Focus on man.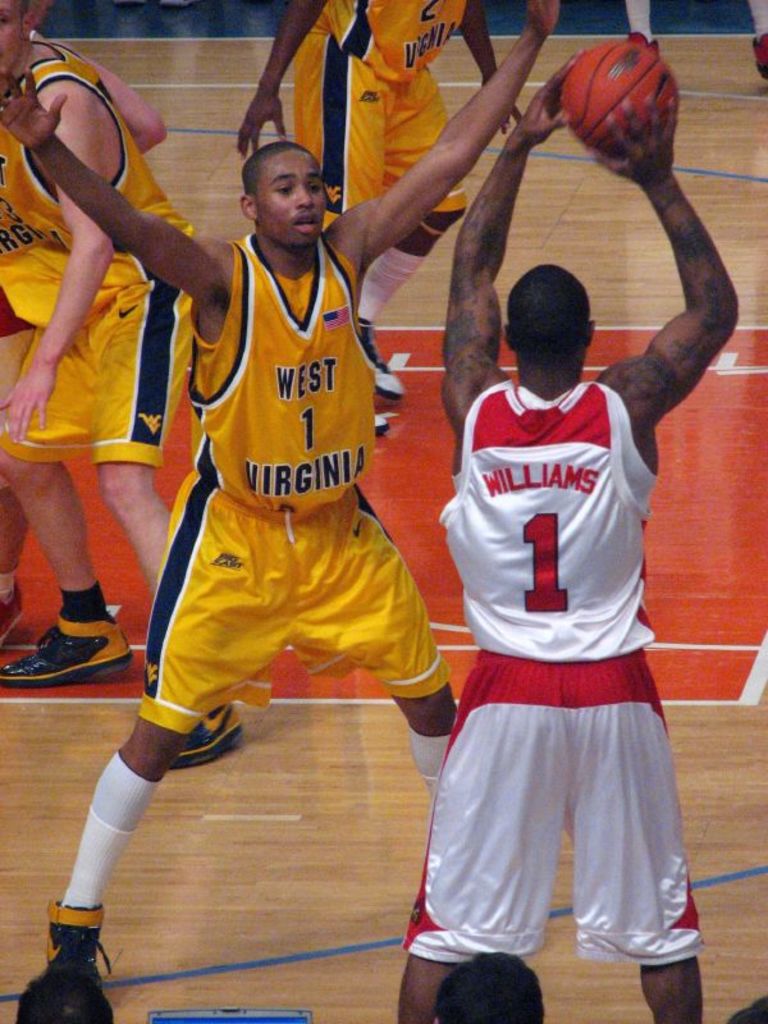
Focused at Rect(0, 0, 211, 774).
